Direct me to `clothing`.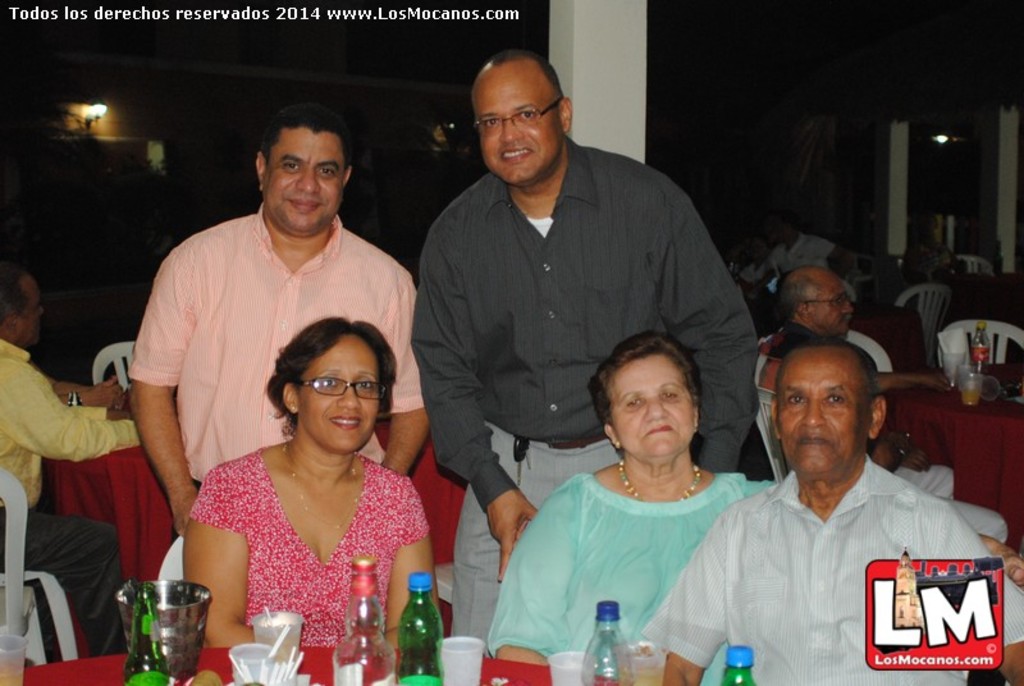
Direction: pyautogui.locateOnScreen(778, 325, 882, 387).
